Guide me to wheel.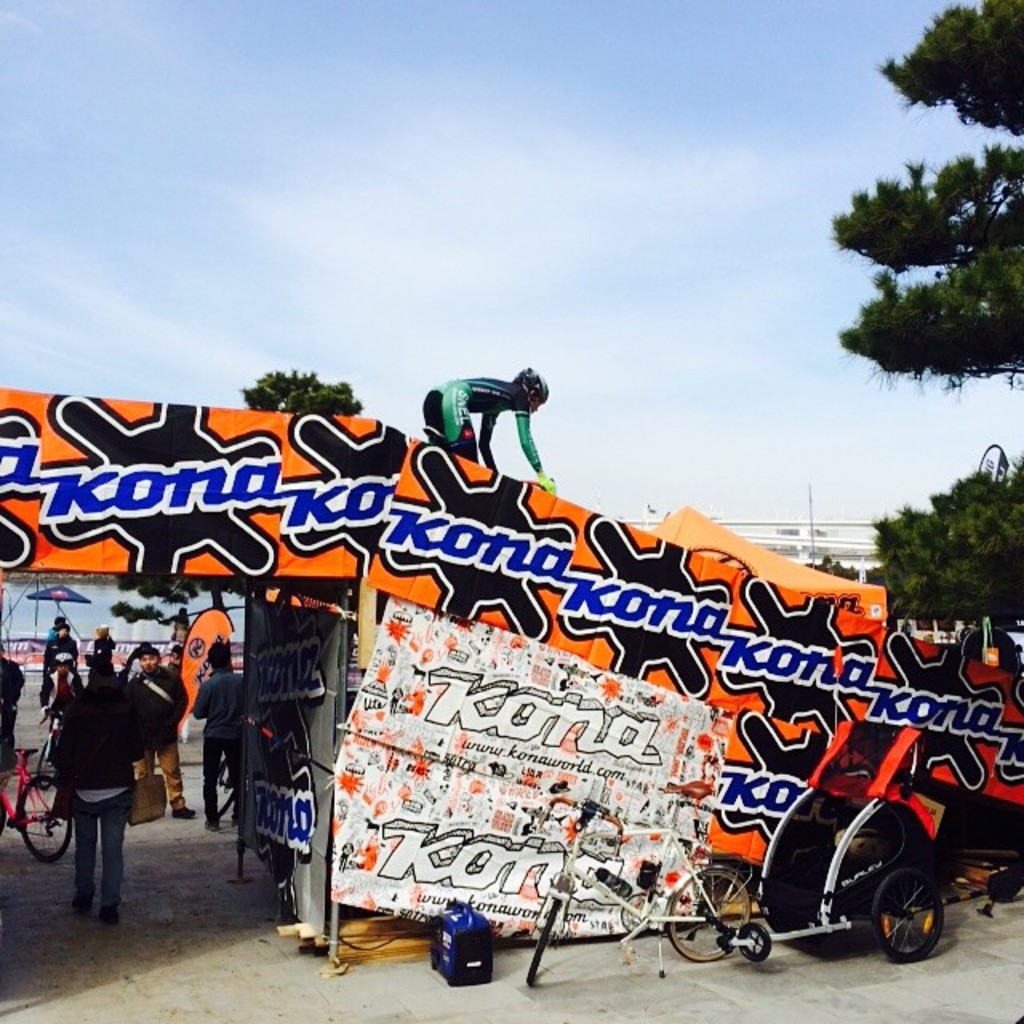
Guidance: <box>14,771,74,866</box>.
